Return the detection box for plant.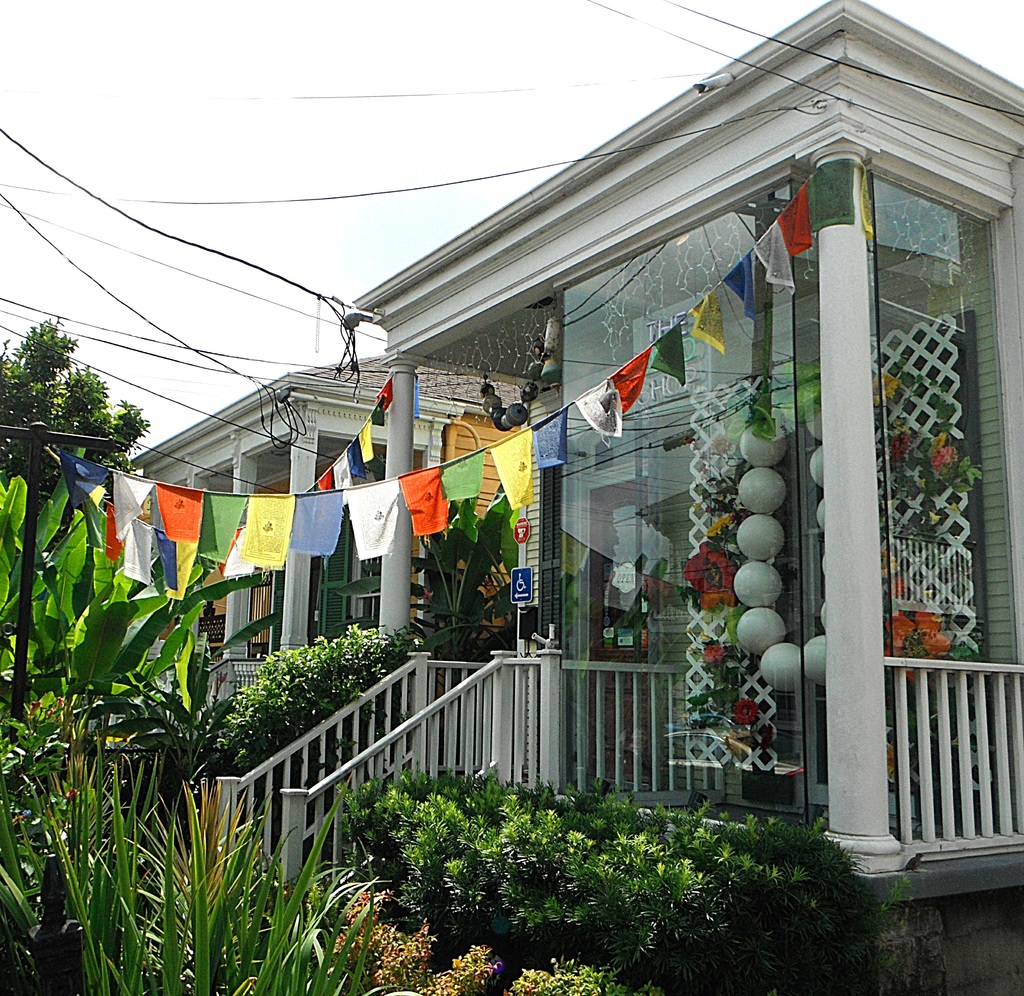
{"left": 488, "top": 965, "right": 625, "bottom": 995}.
